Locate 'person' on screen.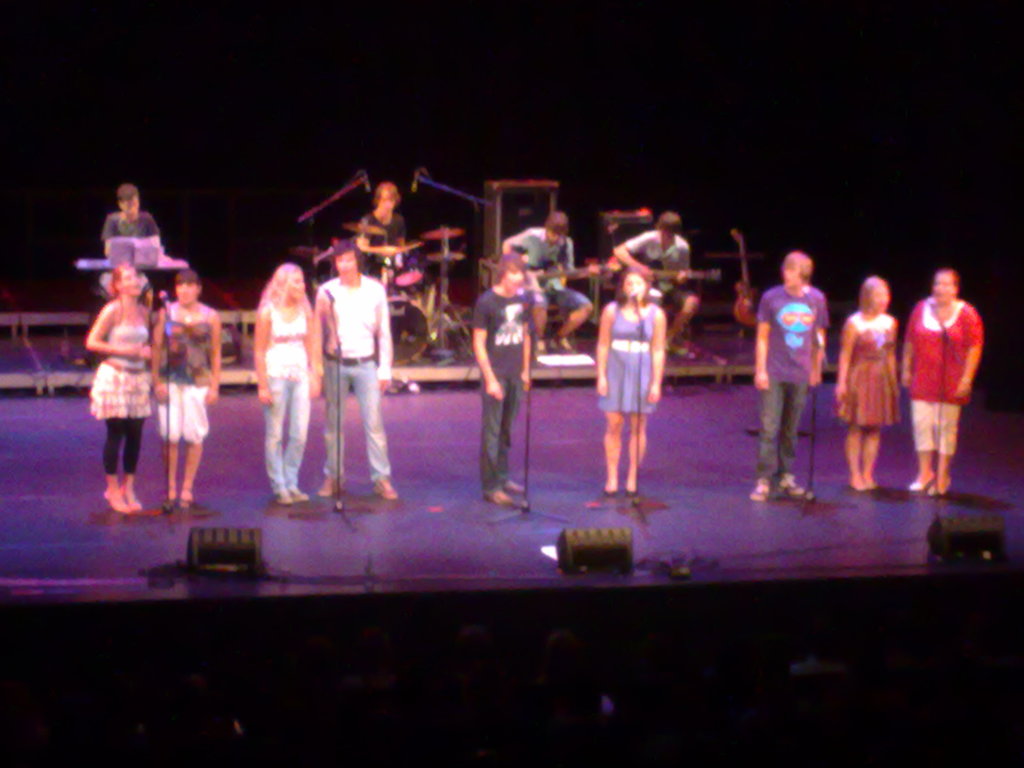
On screen at 589,266,664,490.
